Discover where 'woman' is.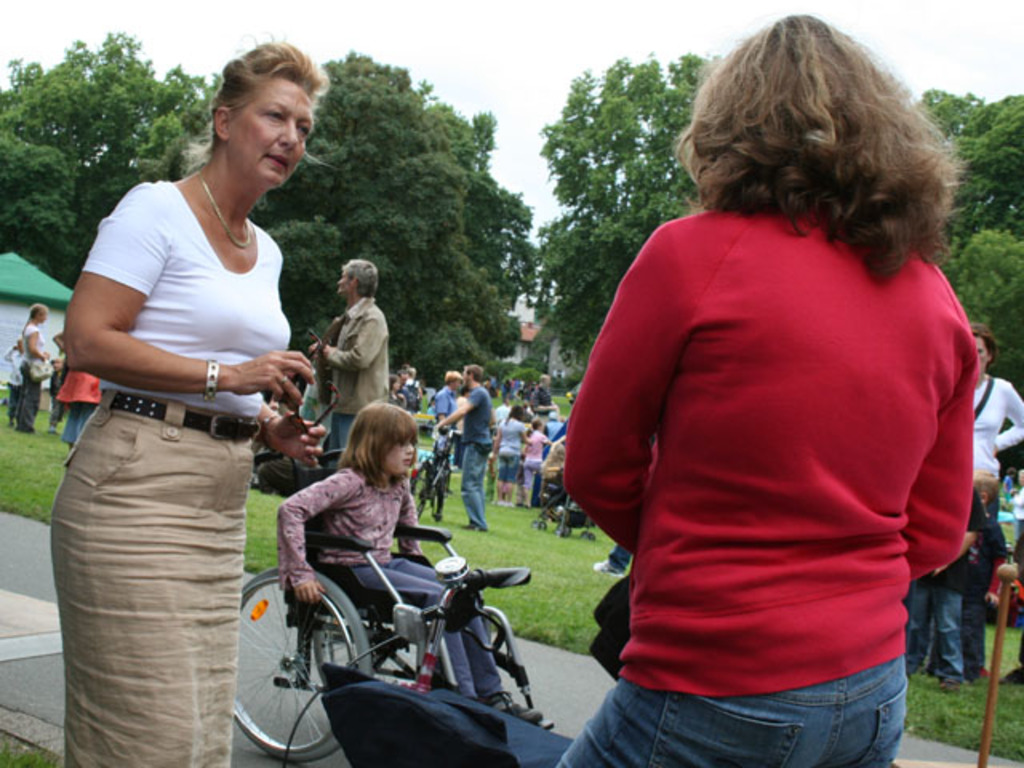
Discovered at pyautogui.locateOnScreen(14, 301, 48, 430).
